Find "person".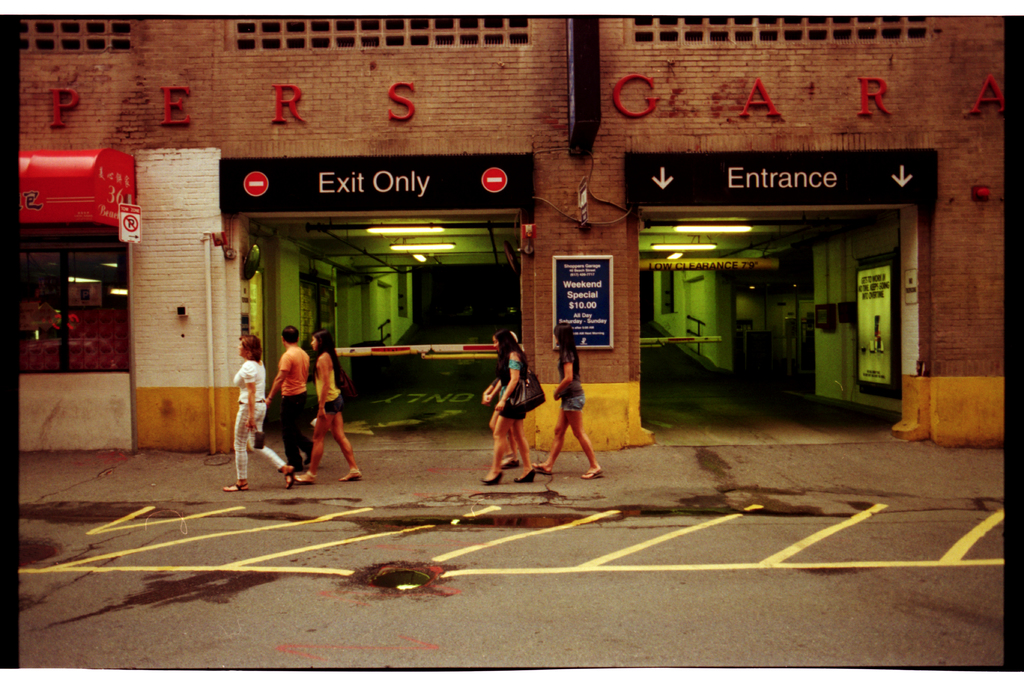
531:319:604:482.
